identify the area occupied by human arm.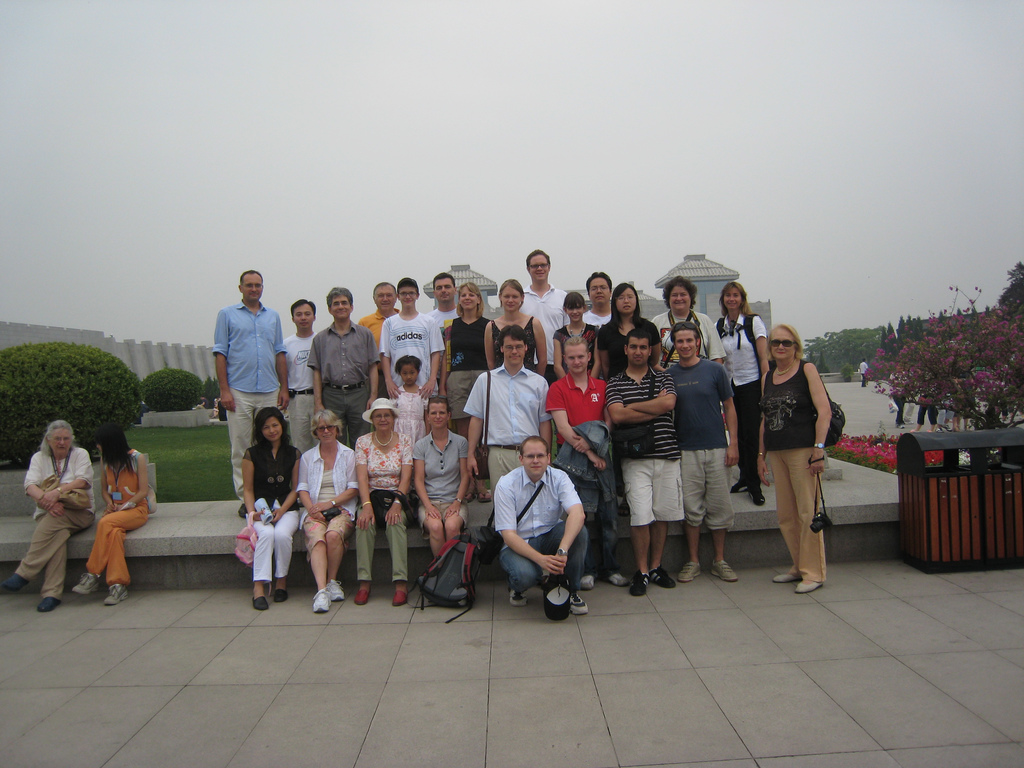
Area: locate(649, 323, 665, 372).
